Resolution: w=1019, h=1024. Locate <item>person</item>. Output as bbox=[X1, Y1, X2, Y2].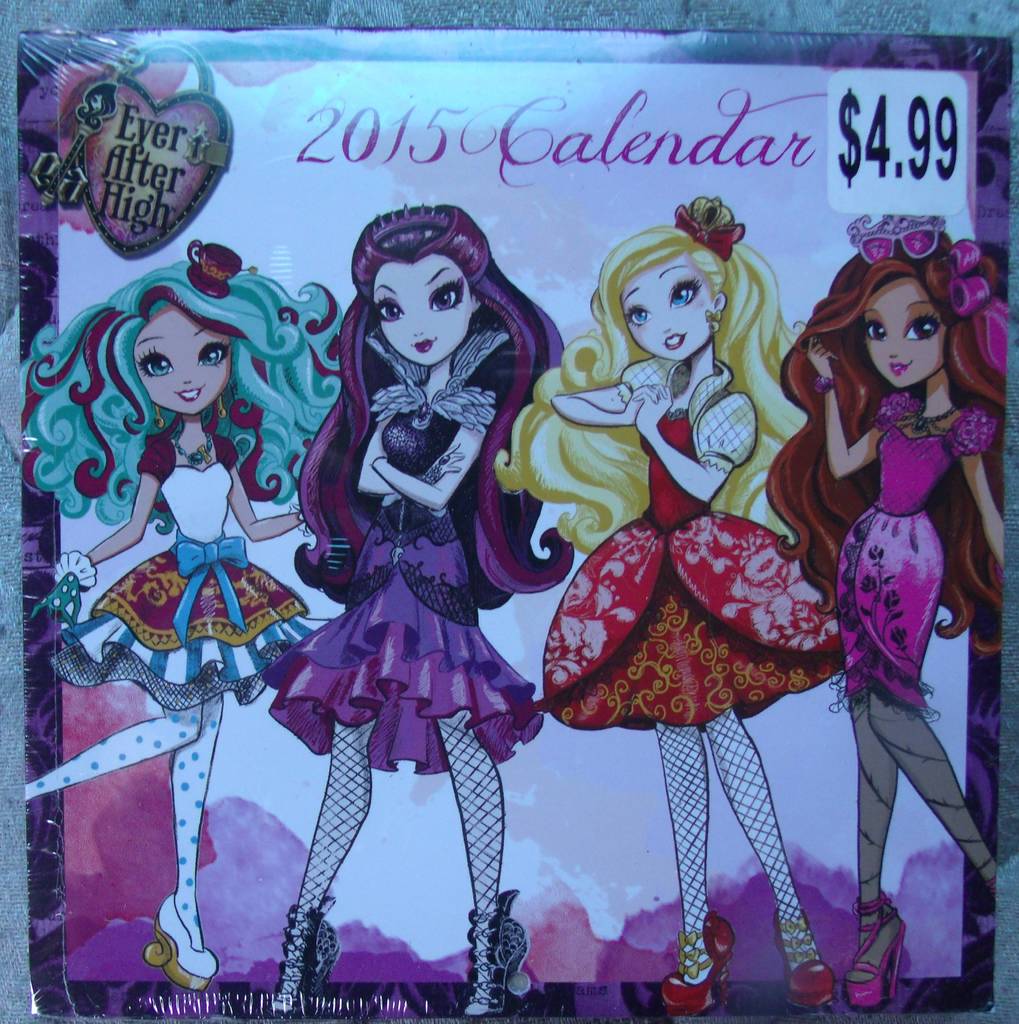
bbox=[24, 246, 351, 993].
